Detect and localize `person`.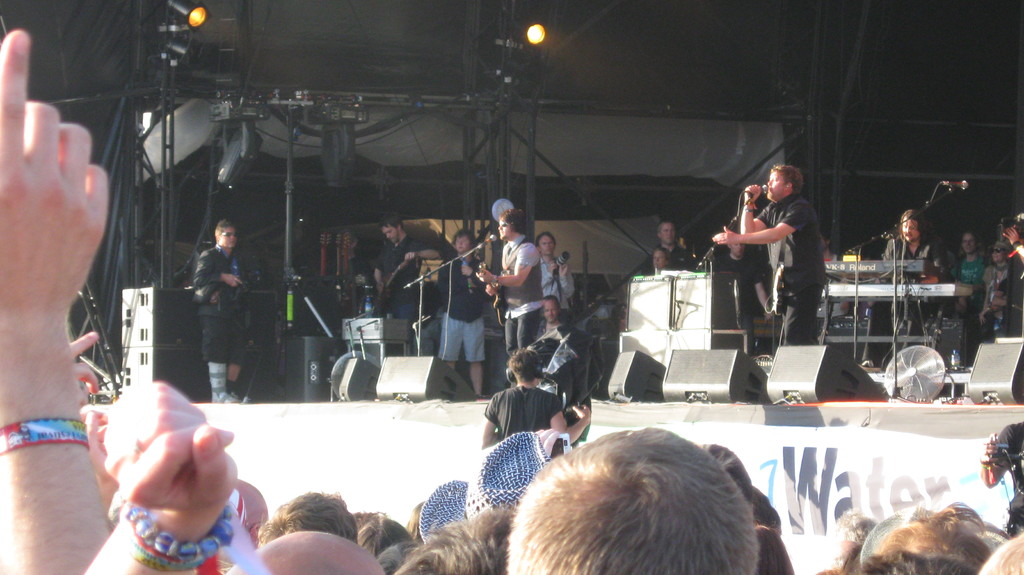
Localized at (left=535, top=295, right=561, bottom=336).
